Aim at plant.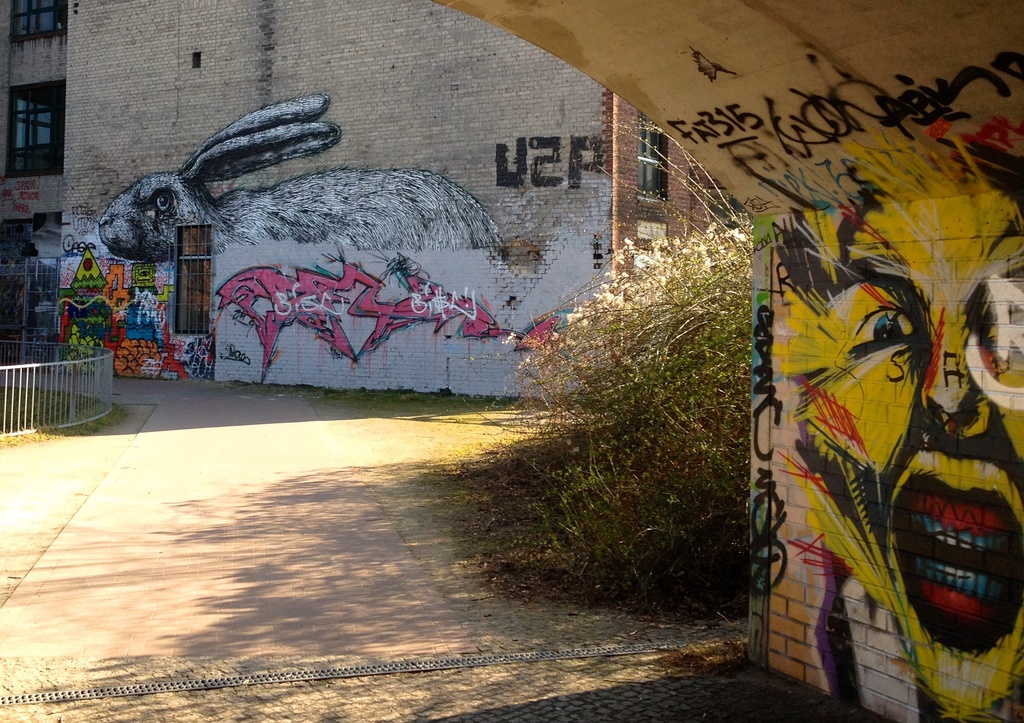
Aimed at 0:368:132:452.
